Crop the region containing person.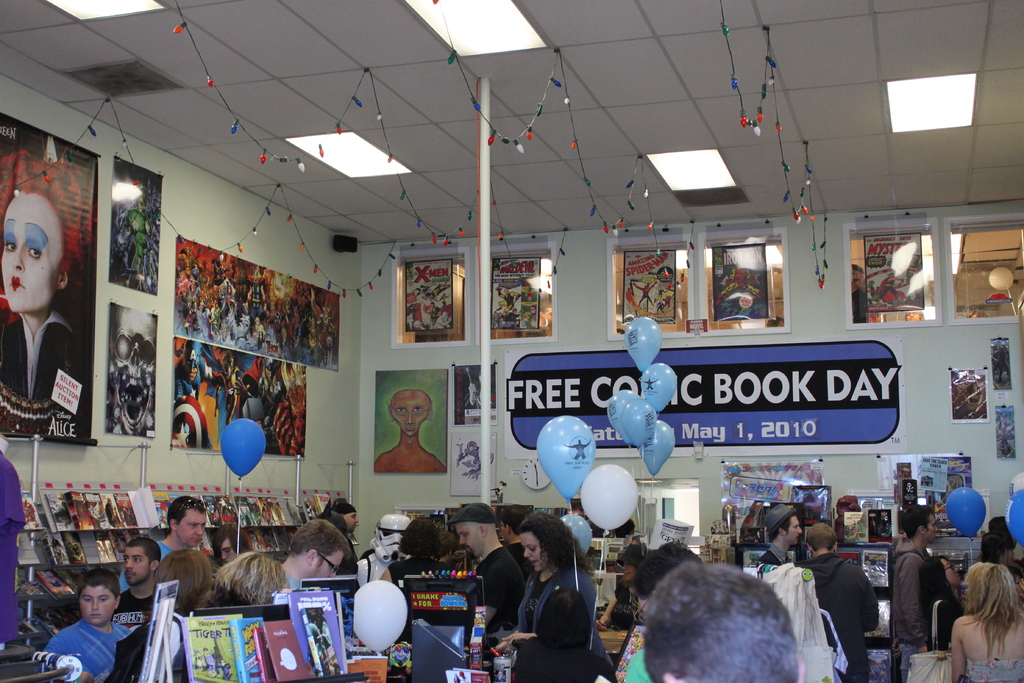
Crop region: {"x1": 753, "y1": 501, "x2": 804, "y2": 576}.
